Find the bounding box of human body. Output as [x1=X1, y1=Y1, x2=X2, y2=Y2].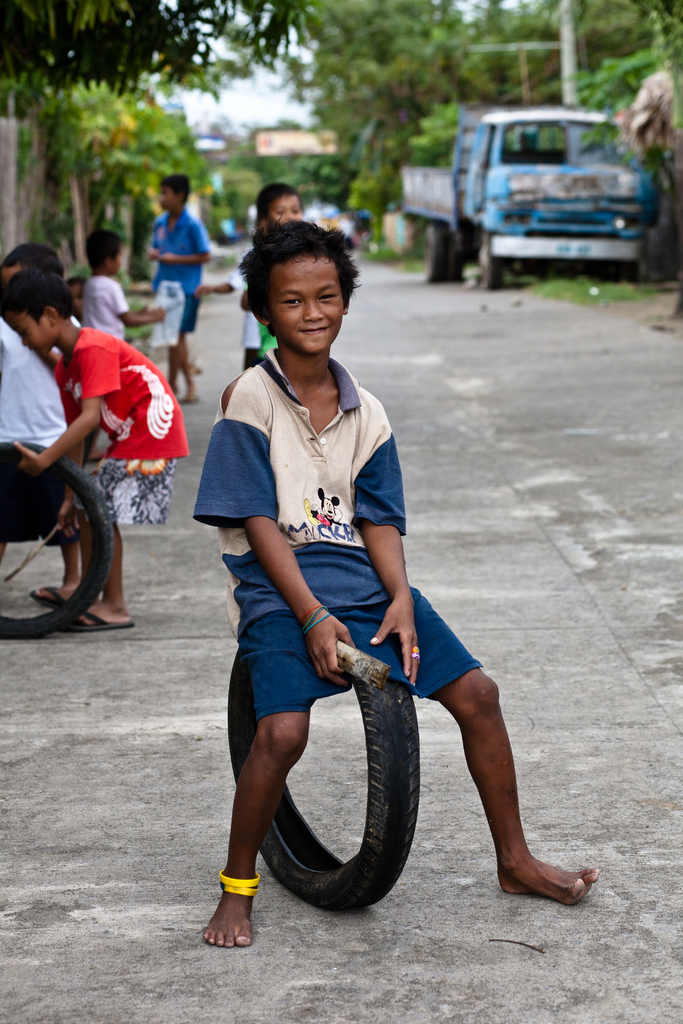
[x1=202, y1=193, x2=521, y2=927].
